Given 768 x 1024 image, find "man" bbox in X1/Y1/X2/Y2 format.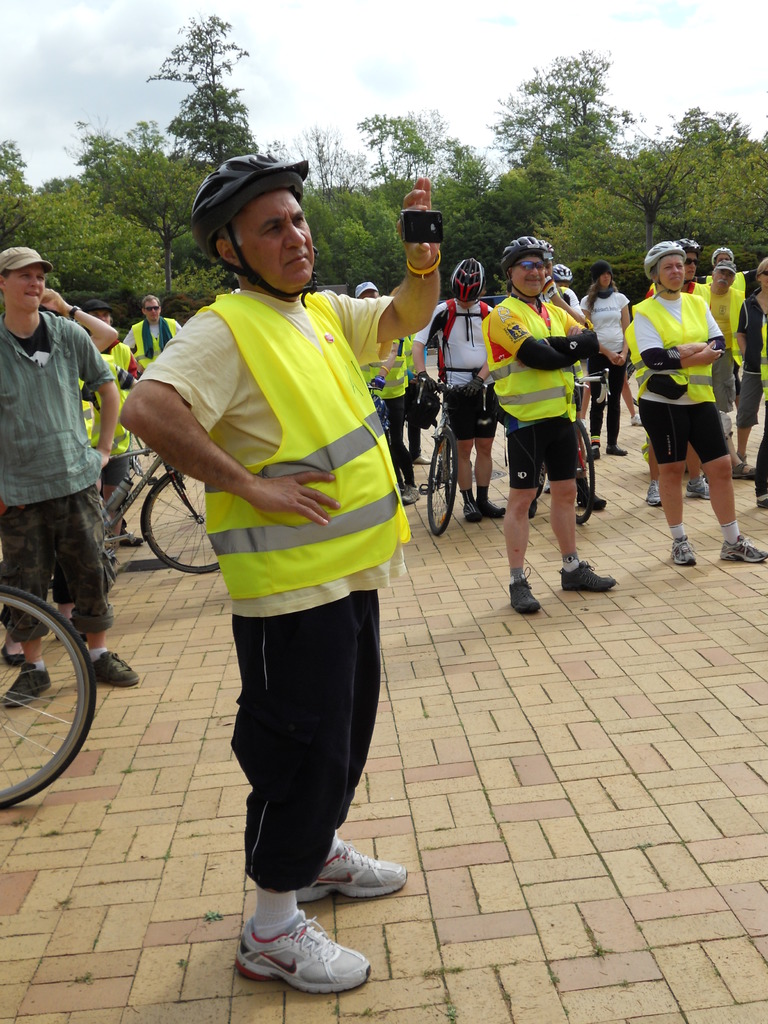
696/255/762/489.
